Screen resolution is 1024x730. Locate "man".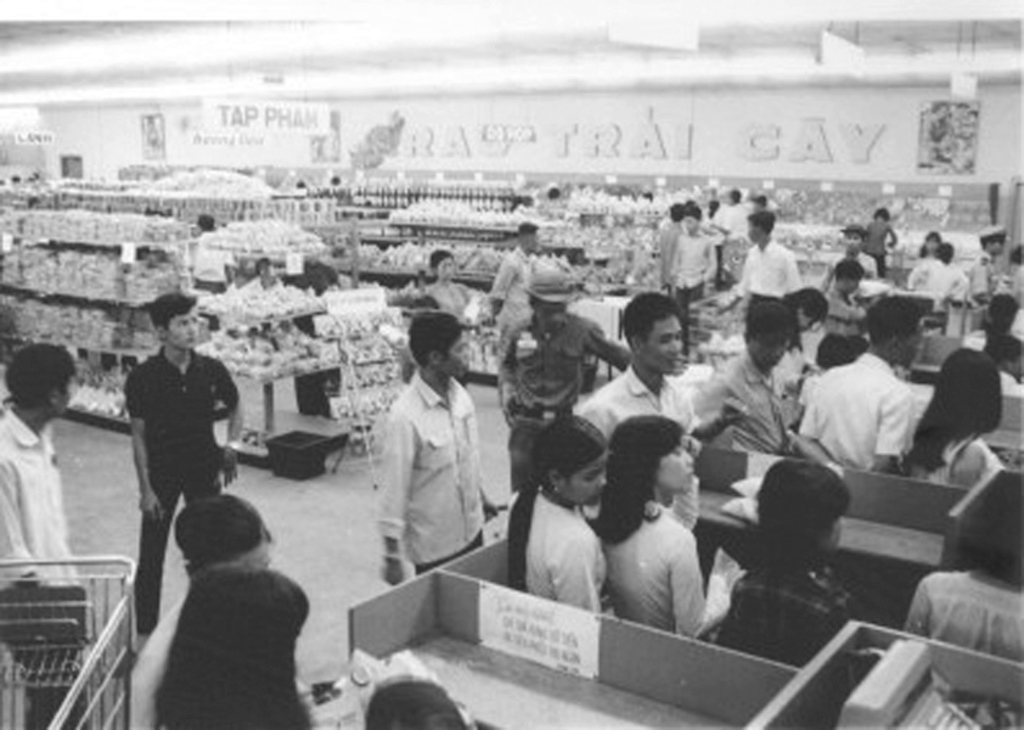
108:314:236:578.
